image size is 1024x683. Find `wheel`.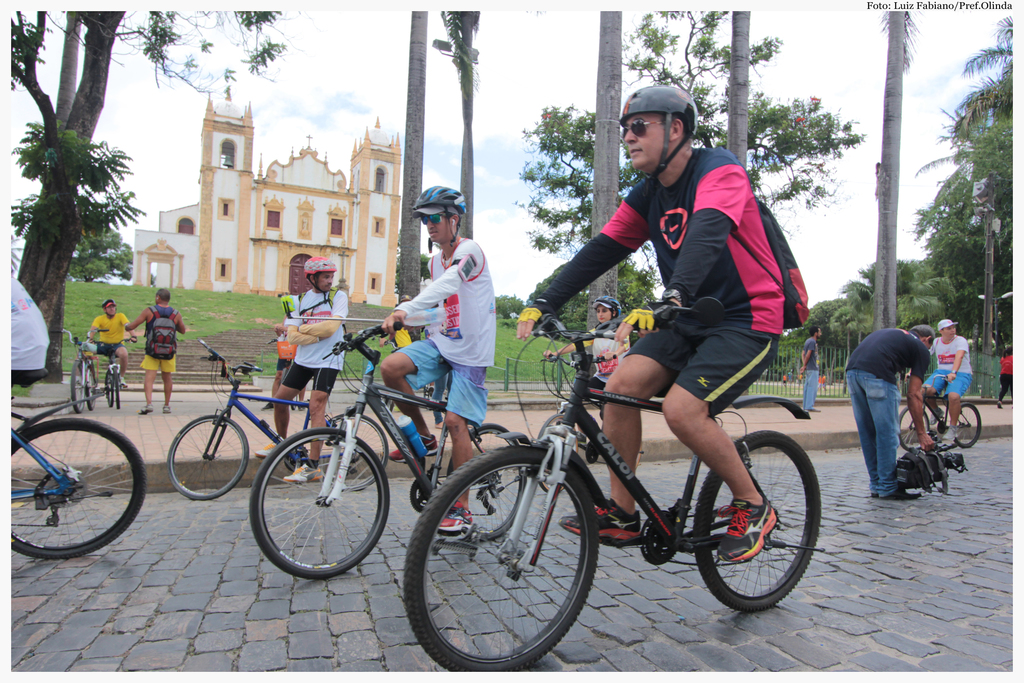
select_region(166, 413, 249, 500).
